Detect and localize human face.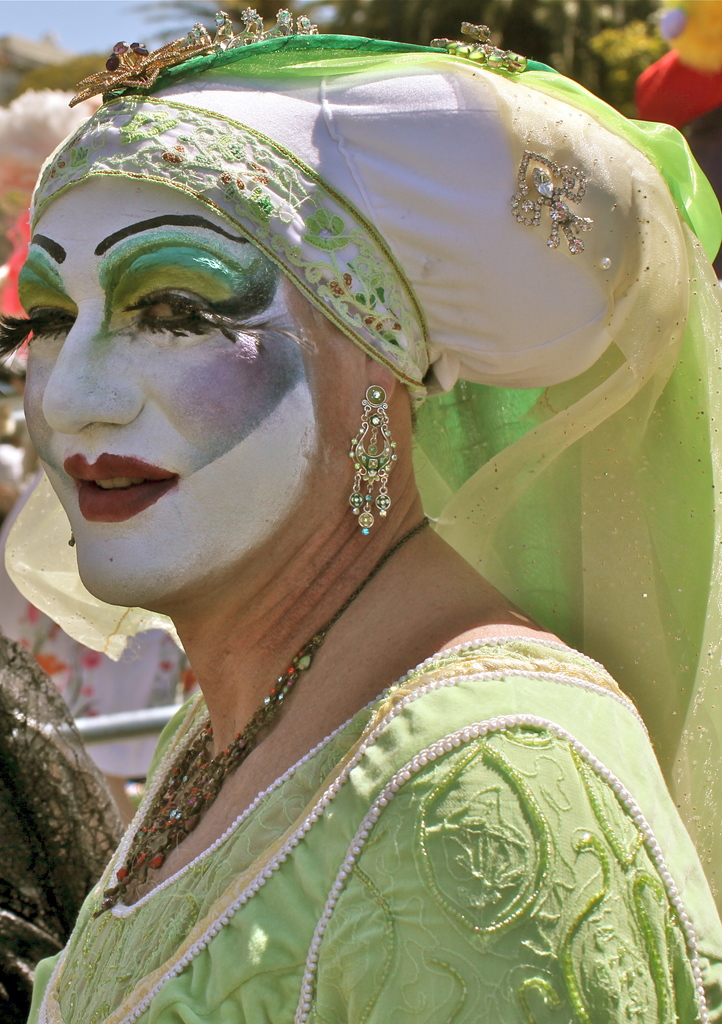
Localized at x1=1 y1=202 x2=344 y2=620.
